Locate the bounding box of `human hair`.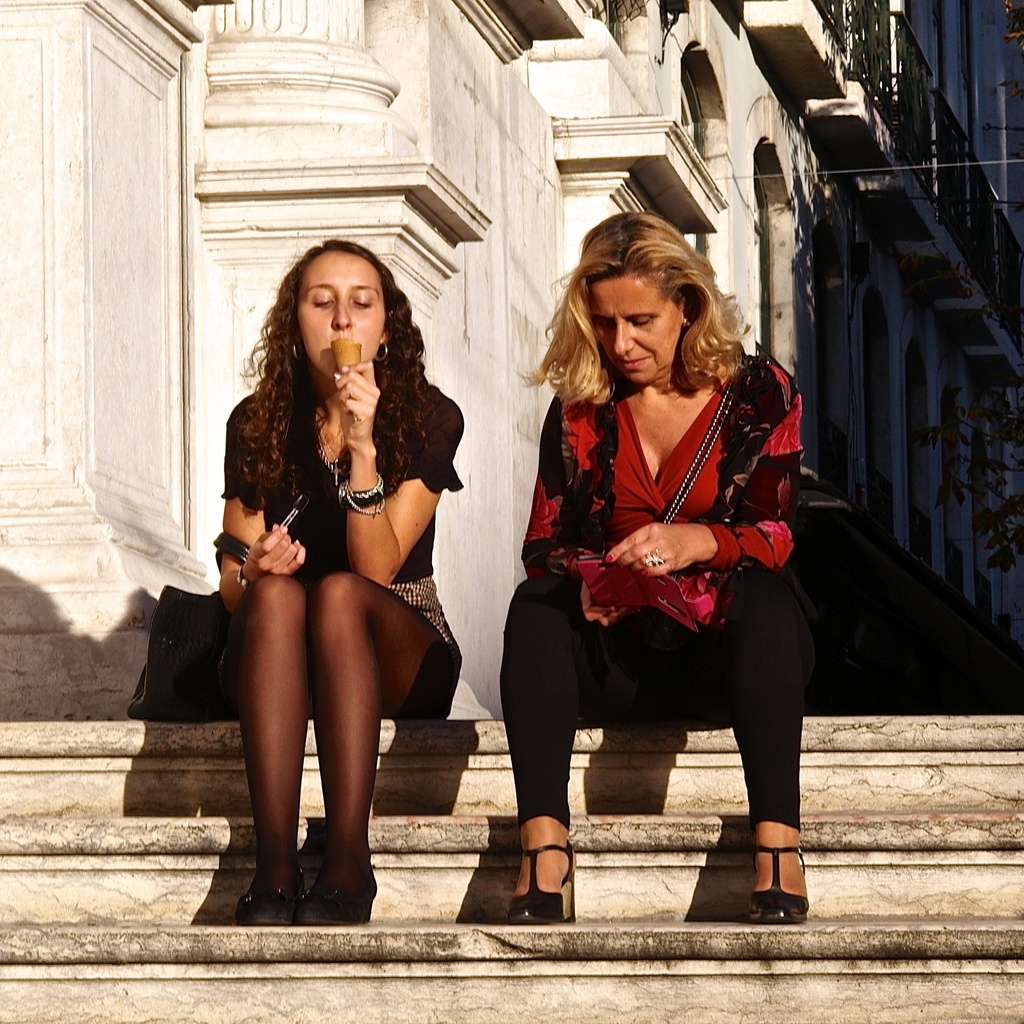
Bounding box: (x1=237, y1=233, x2=443, y2=516).
